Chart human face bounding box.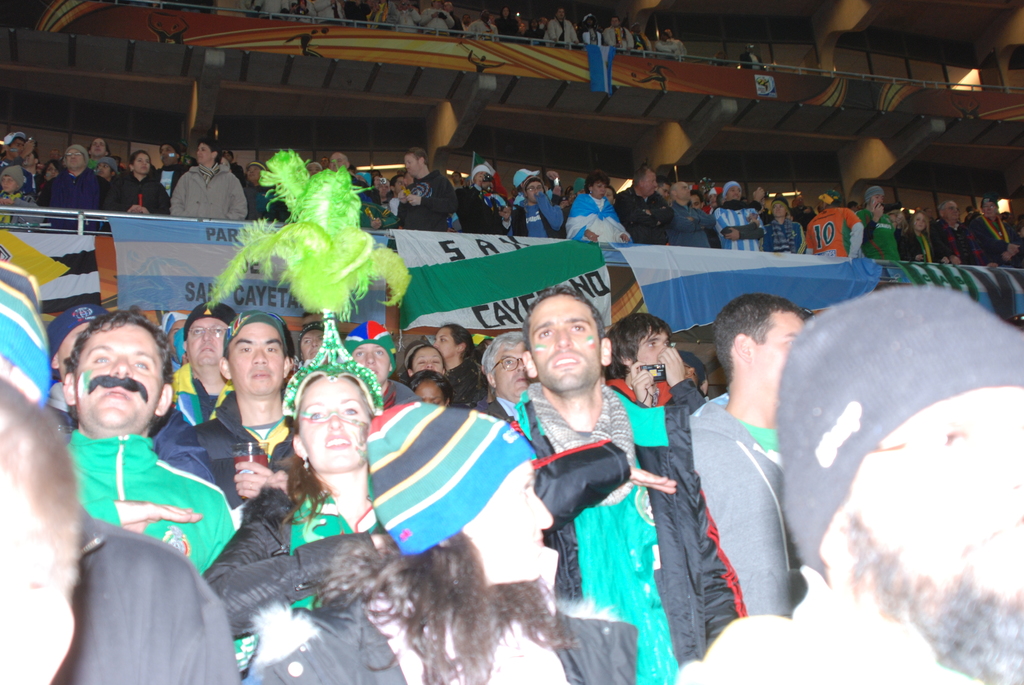
Charted: l=434, t=326, r=460, b=361.
